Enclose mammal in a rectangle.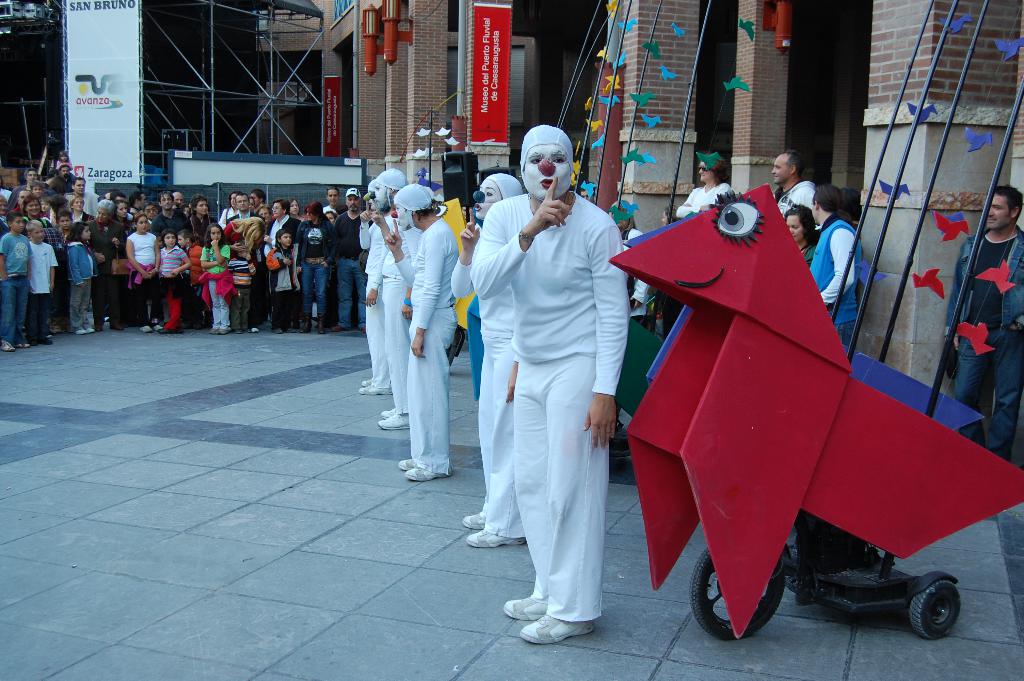
x1=943, y1=177, x2=1023, y2=460.
